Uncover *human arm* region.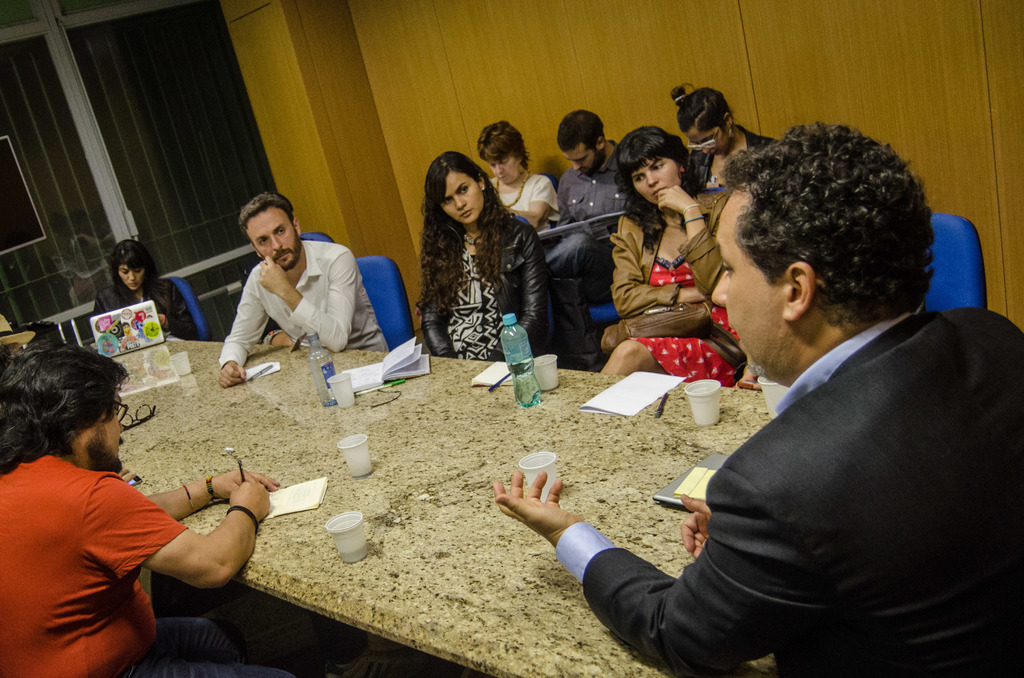
Uncovered: detection(146, 281, 204, 347).
